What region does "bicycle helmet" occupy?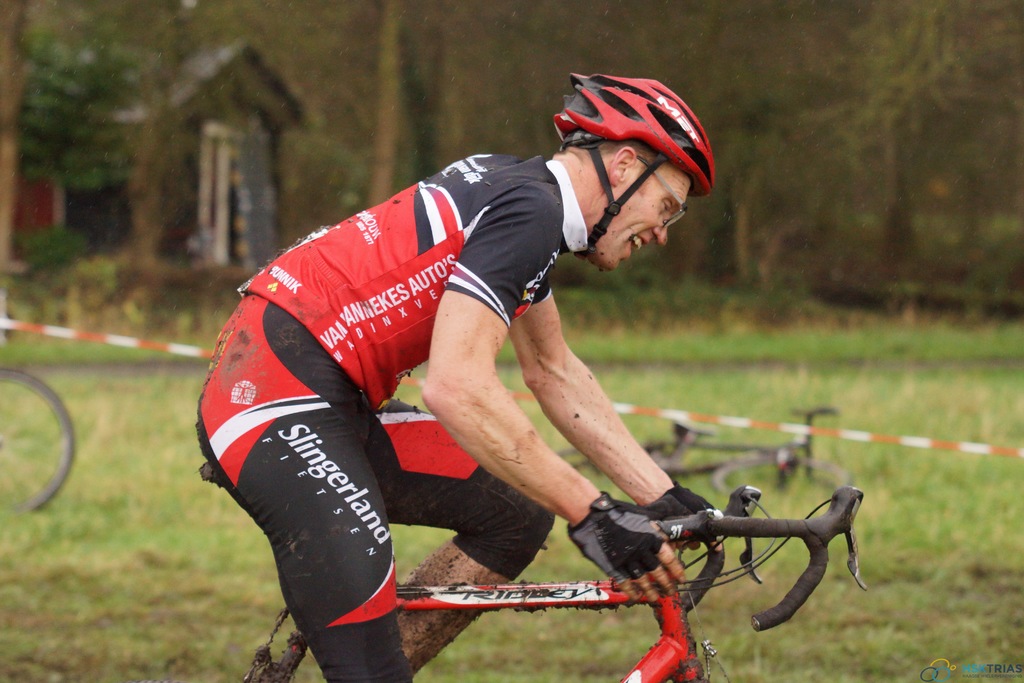
select_region(548, 70, 721, 263).
